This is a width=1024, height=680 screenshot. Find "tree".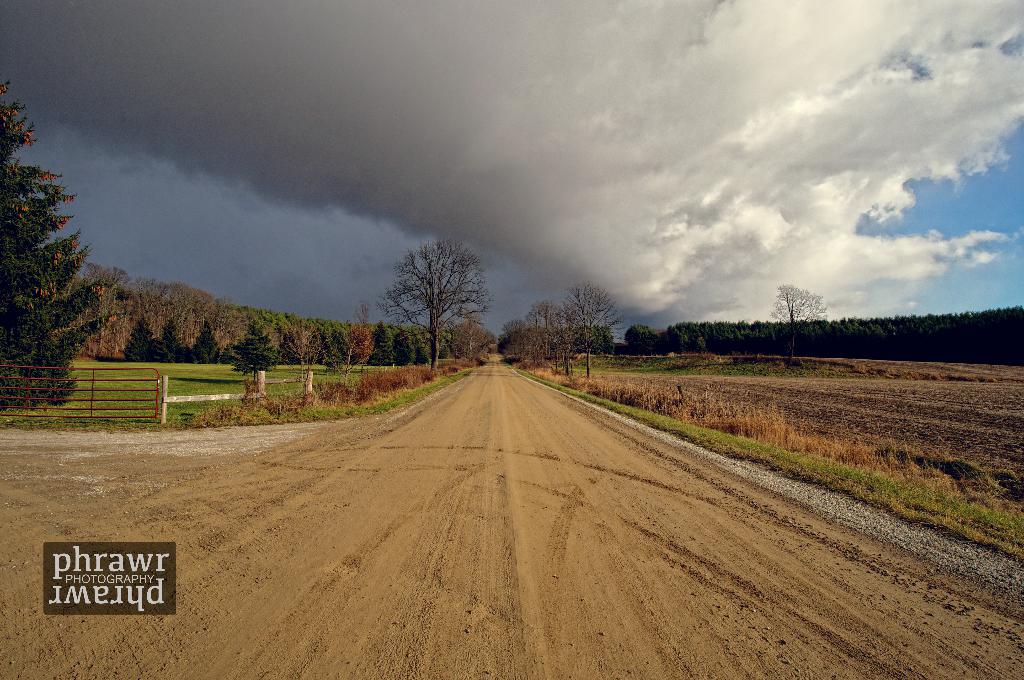
Bounding box: rect(372, 229, 499, 392).
